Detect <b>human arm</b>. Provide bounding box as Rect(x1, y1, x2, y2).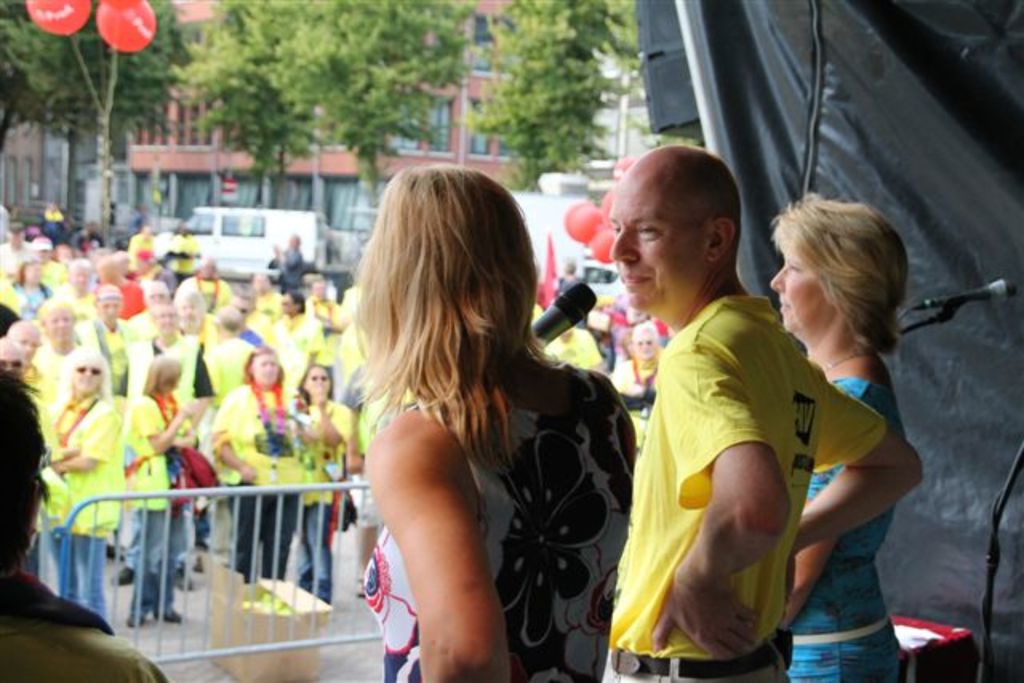
Rect(339, 353, 550, 672).
